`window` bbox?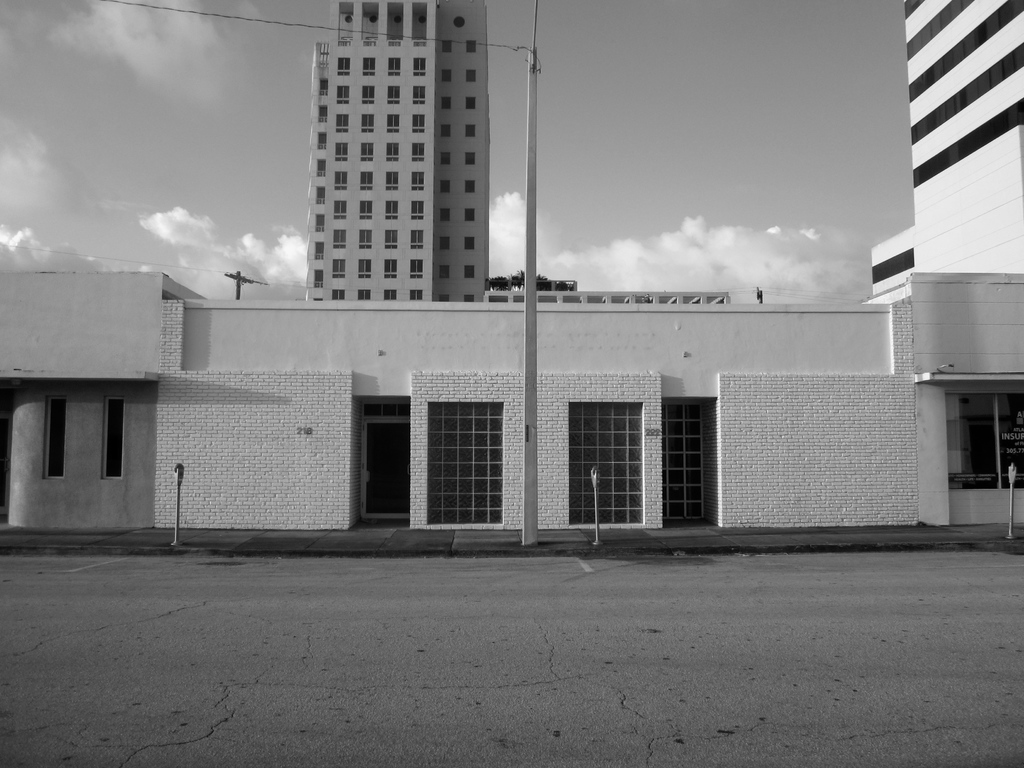
<region>440, 39, 452, 52</region>
